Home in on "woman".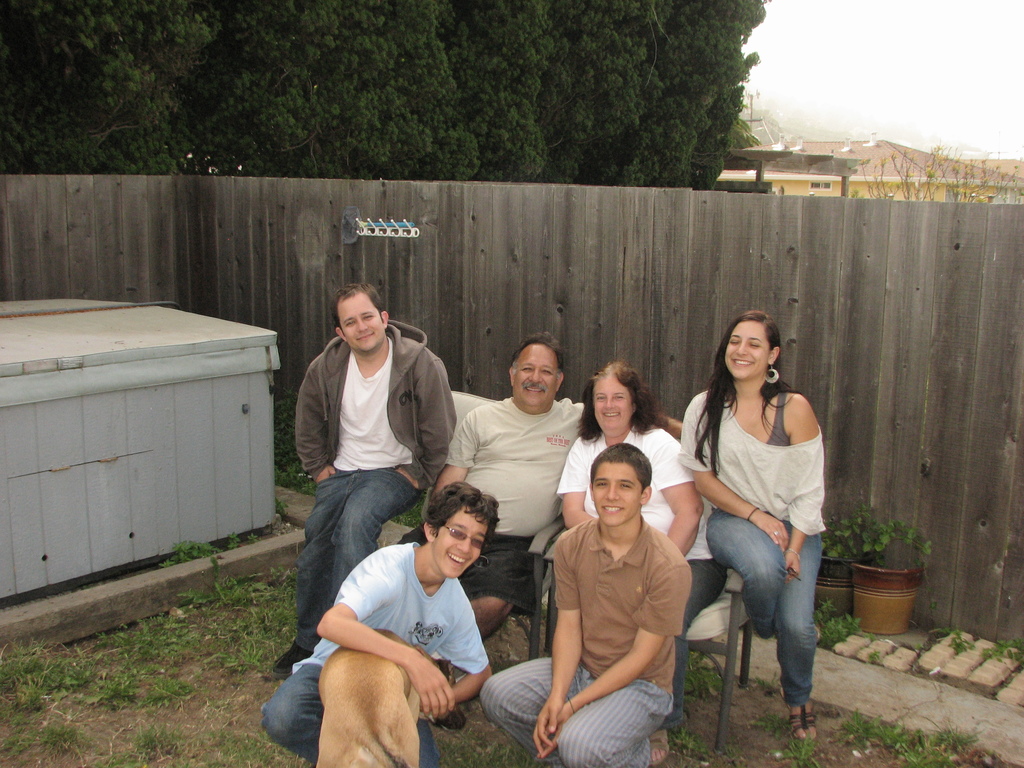
Homed in at 558, 359, 733, 762.
